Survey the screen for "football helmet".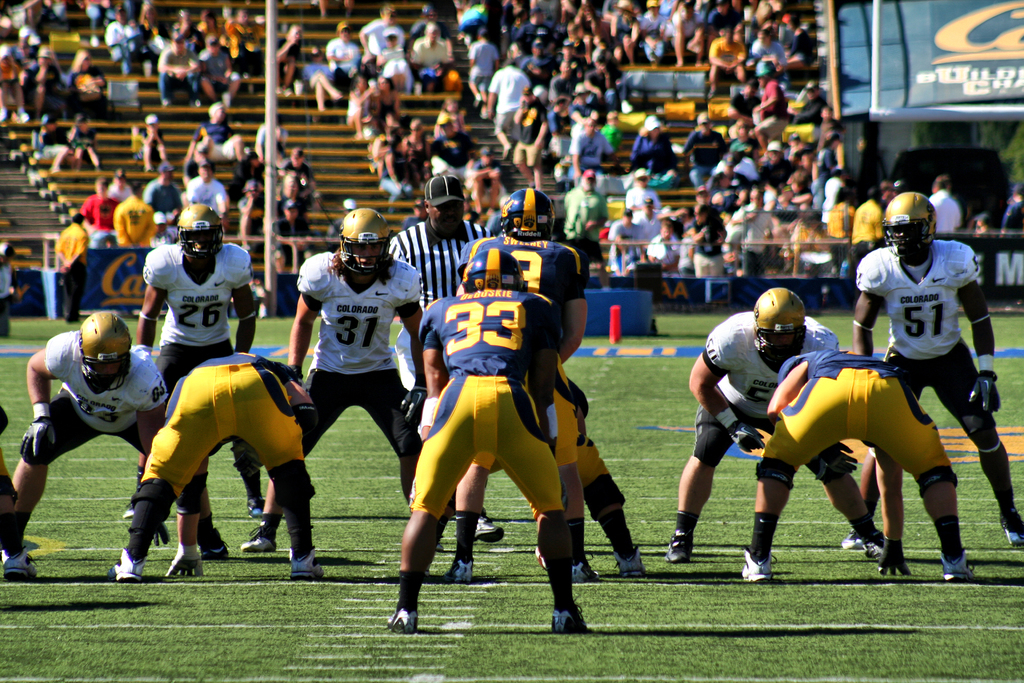
Survey found: locate(73, 316, 131, 393).
